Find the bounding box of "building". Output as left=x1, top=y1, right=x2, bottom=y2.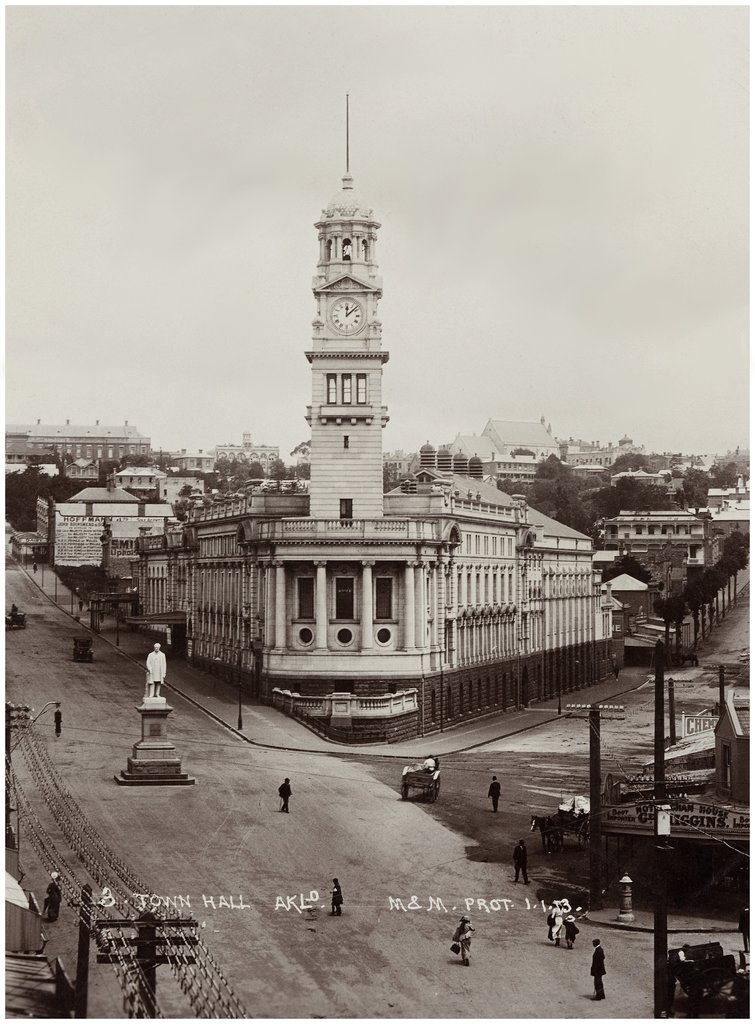
left=130, top=94, right=609, bottom=745.
